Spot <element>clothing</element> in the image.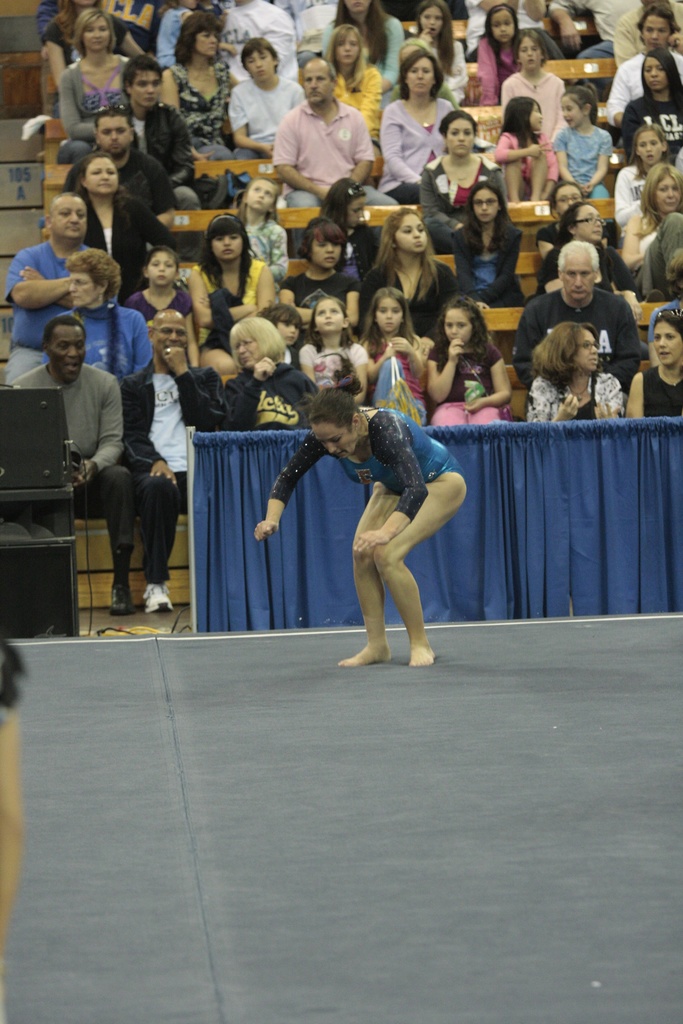
<element>clothing</element> found at 246, 211, 288, 282.
